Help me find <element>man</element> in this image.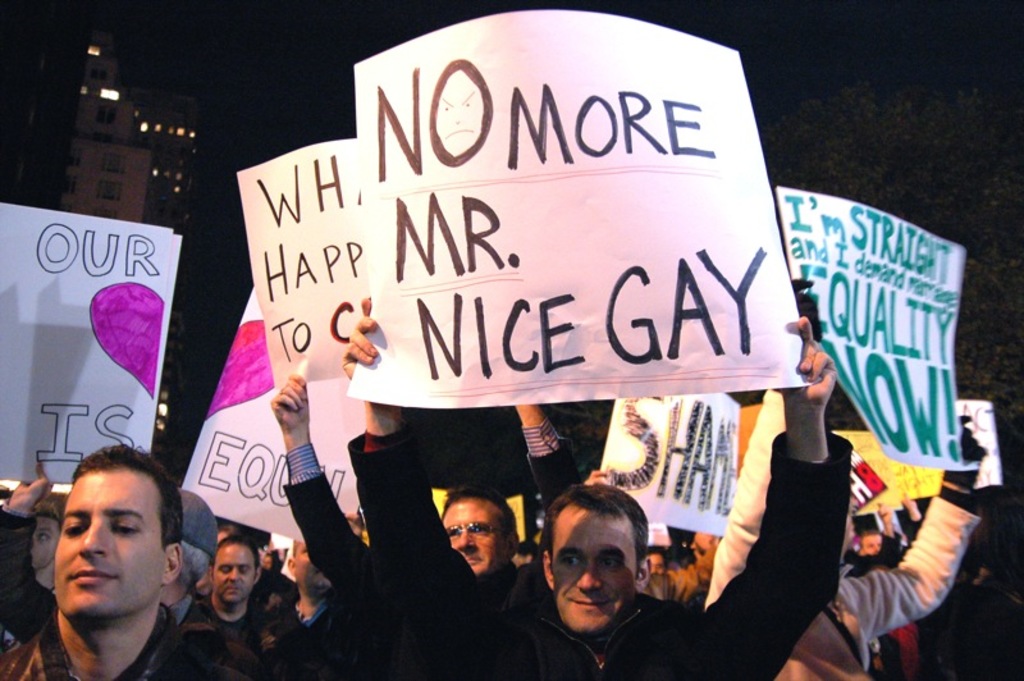
Found it: crop(282, 539, 333, 629).
